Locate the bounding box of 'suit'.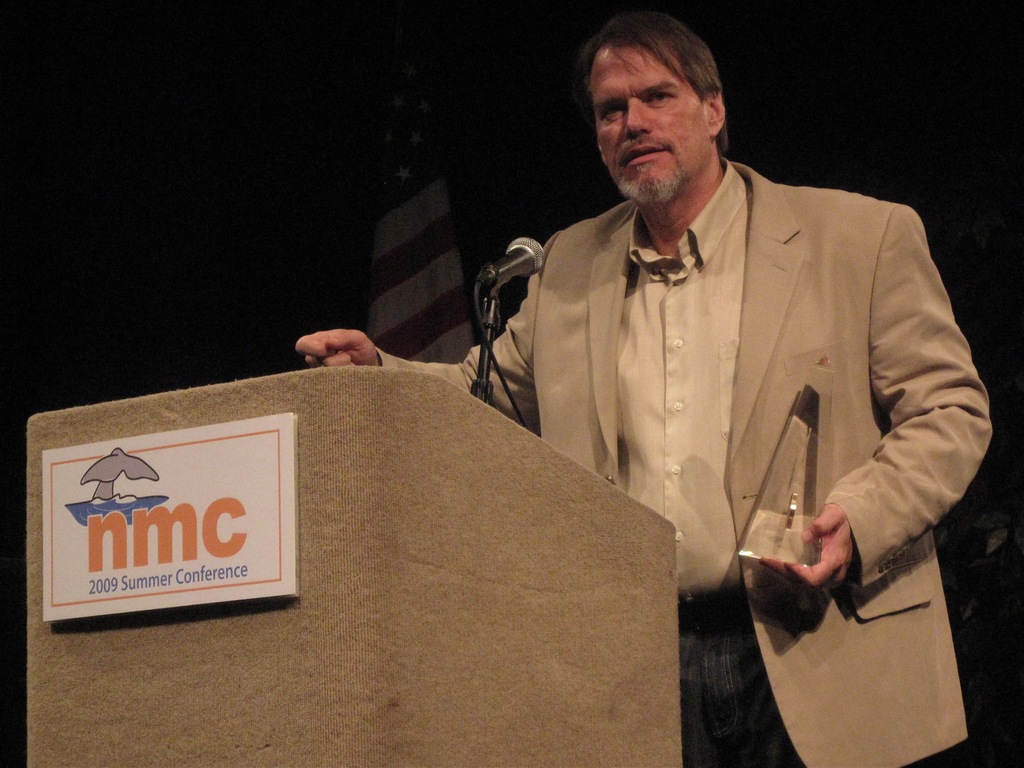
Bounding box: [x1=374, y1=152, x2=993, y2=767].
